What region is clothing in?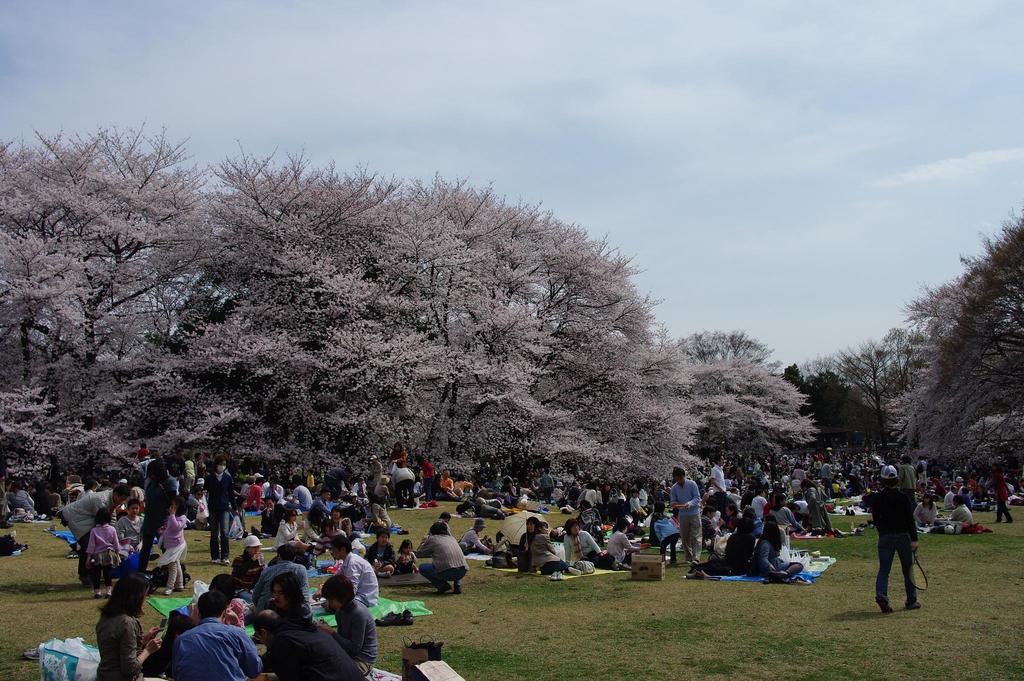
bbox(394, 466, 417, 502).
